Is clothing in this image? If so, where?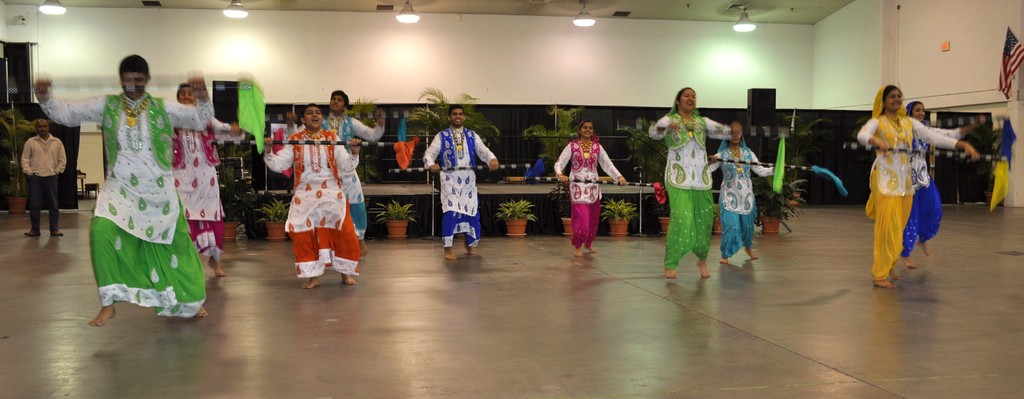
Yes, at x1=422, y1=126, x2=496, y2=252.
